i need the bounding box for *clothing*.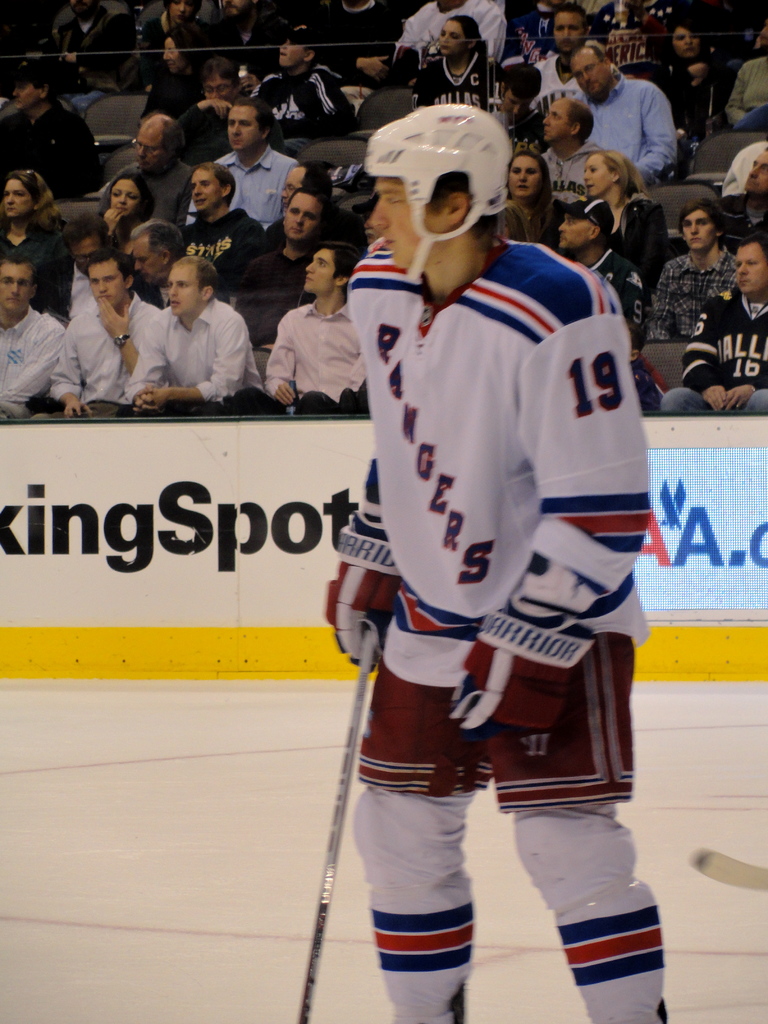
Here it is: [50,293,155,419].
